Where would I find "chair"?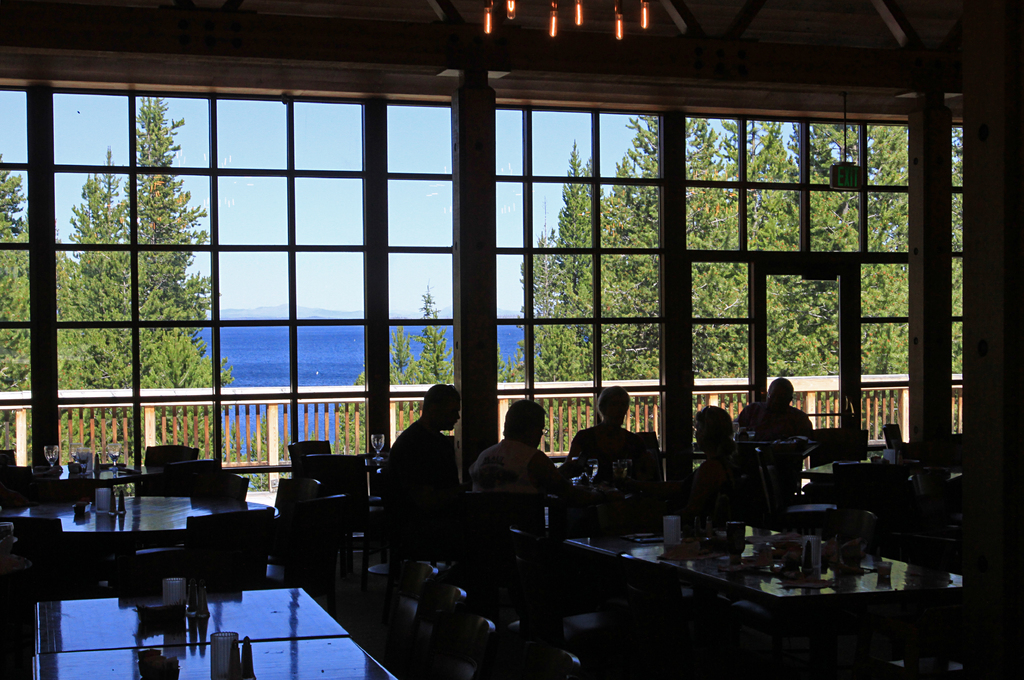
At BBox(805, 430, 867, 471).
